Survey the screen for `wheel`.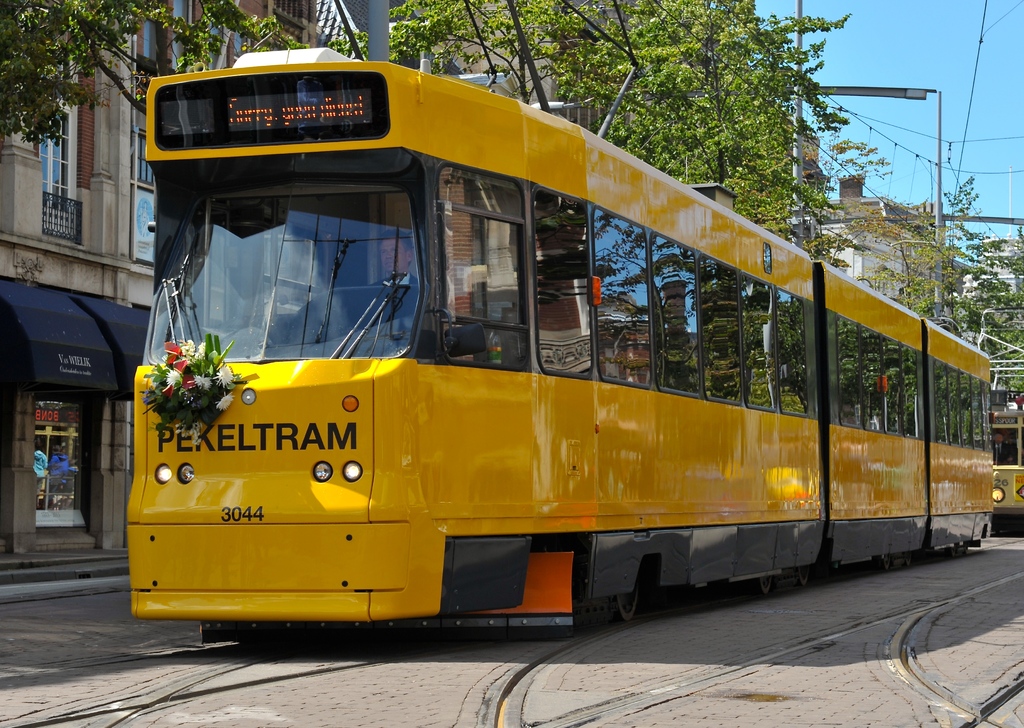
Survey found: <region>794, 566, 808, 588</region>.
